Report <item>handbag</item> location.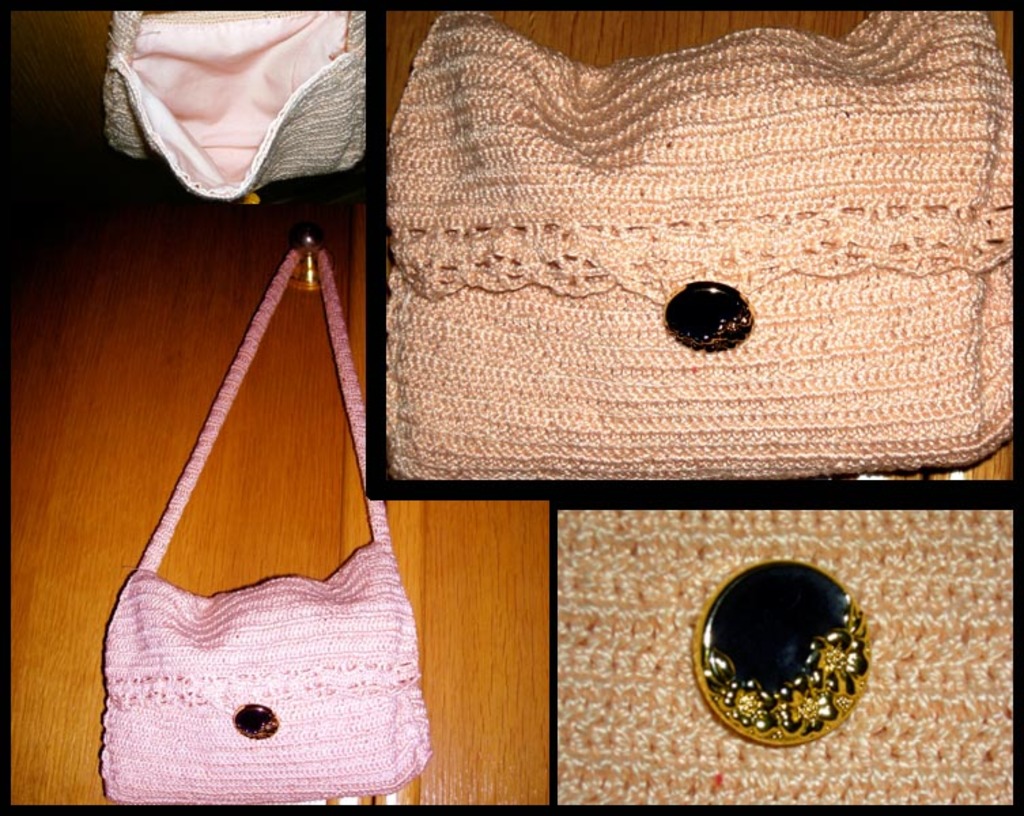
Report: bbox(67, 230, 449, 801).
